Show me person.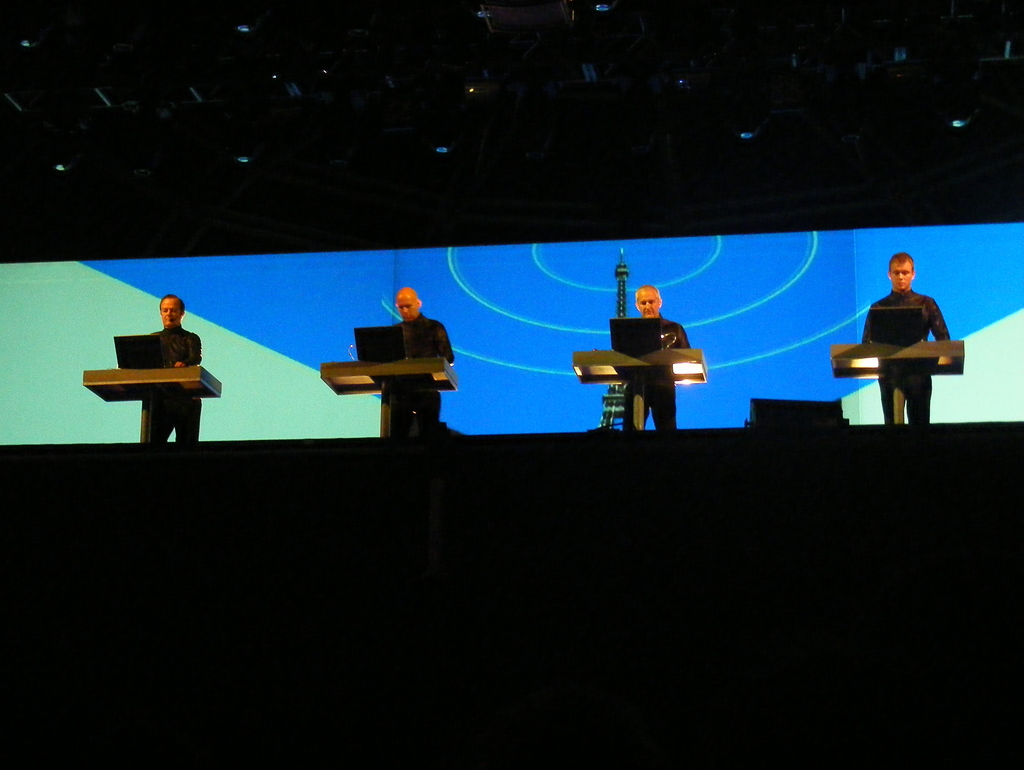
person is here: (145, 295, 207, 446).
